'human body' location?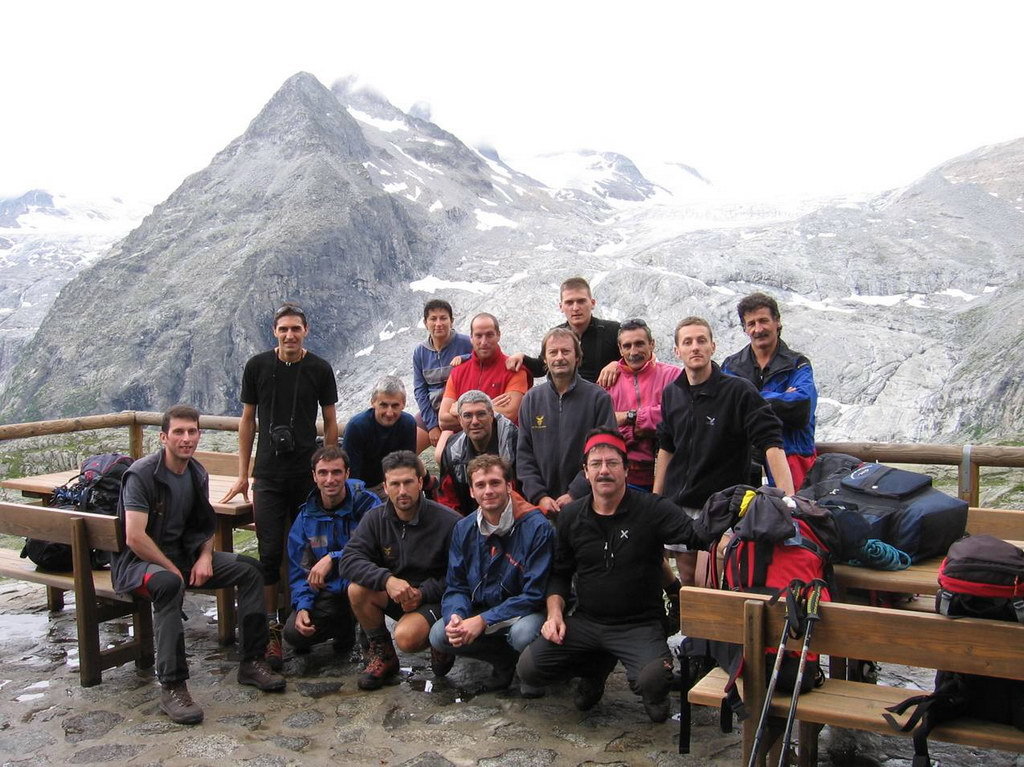
crop(446, 382, 517, 502)
